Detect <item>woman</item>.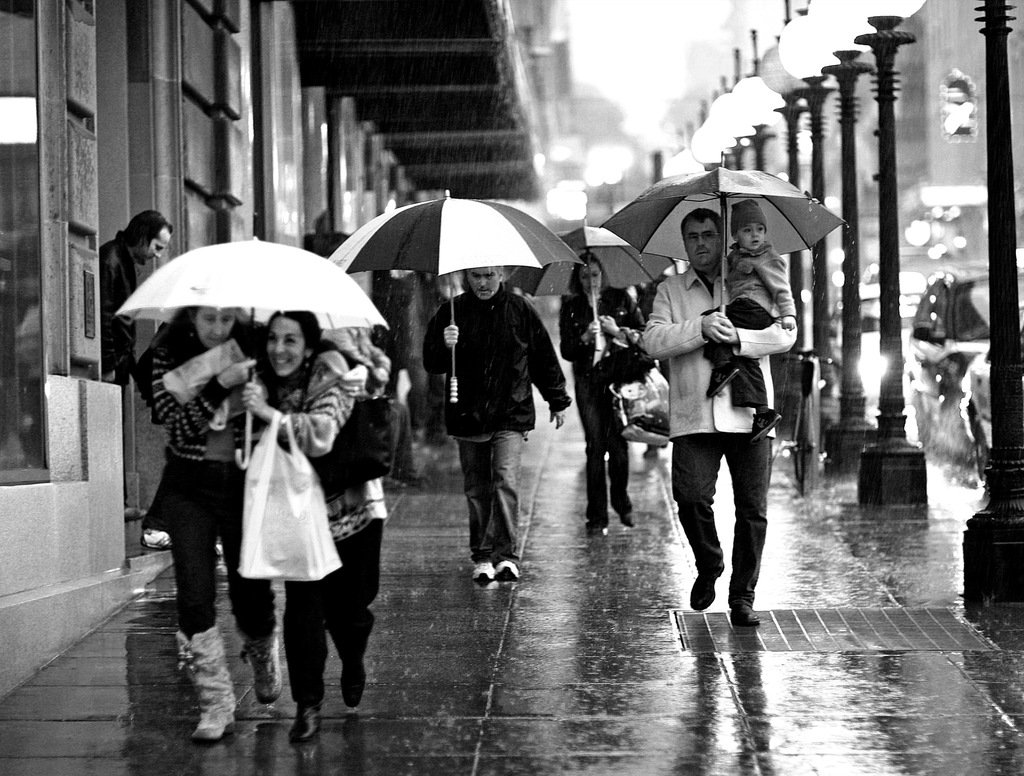
Detected at [x1=124, y1=298, x2=371, y2=743].
